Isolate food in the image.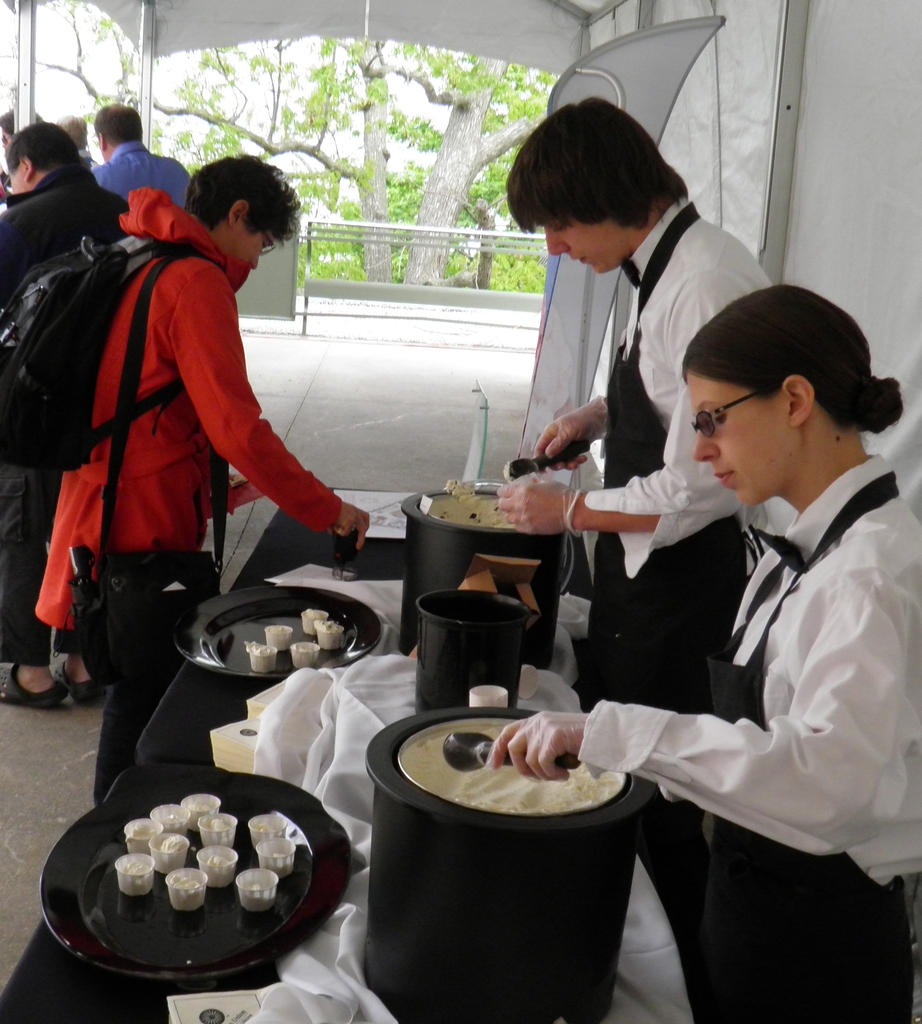
Isolated region: [182,794,216,808].
